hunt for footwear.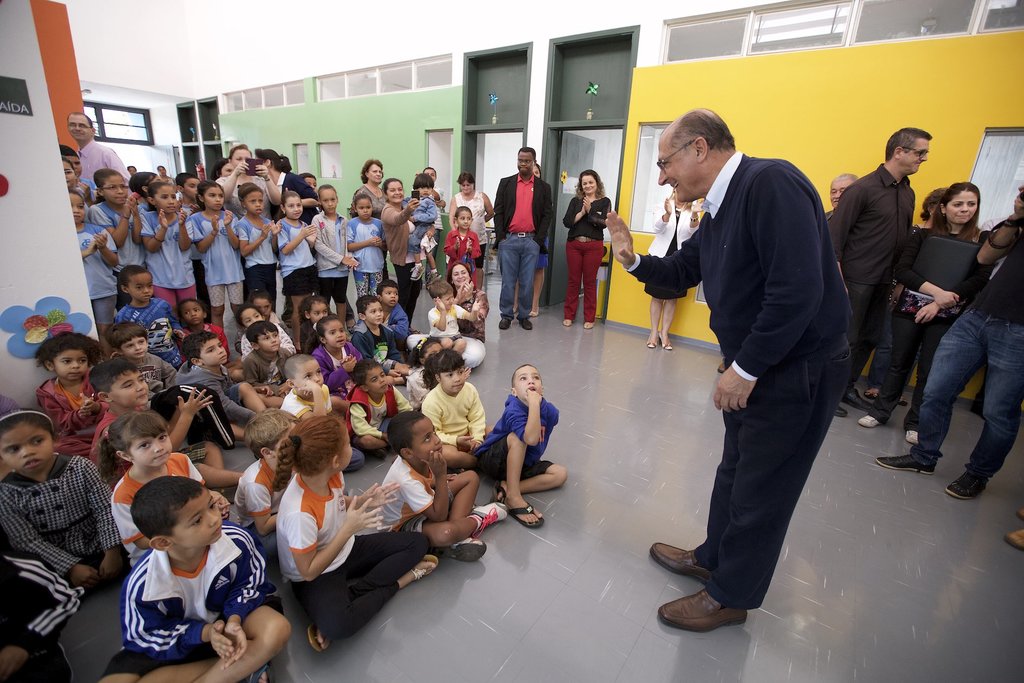
Hunted down at detection(507, 500, 545, 528).
